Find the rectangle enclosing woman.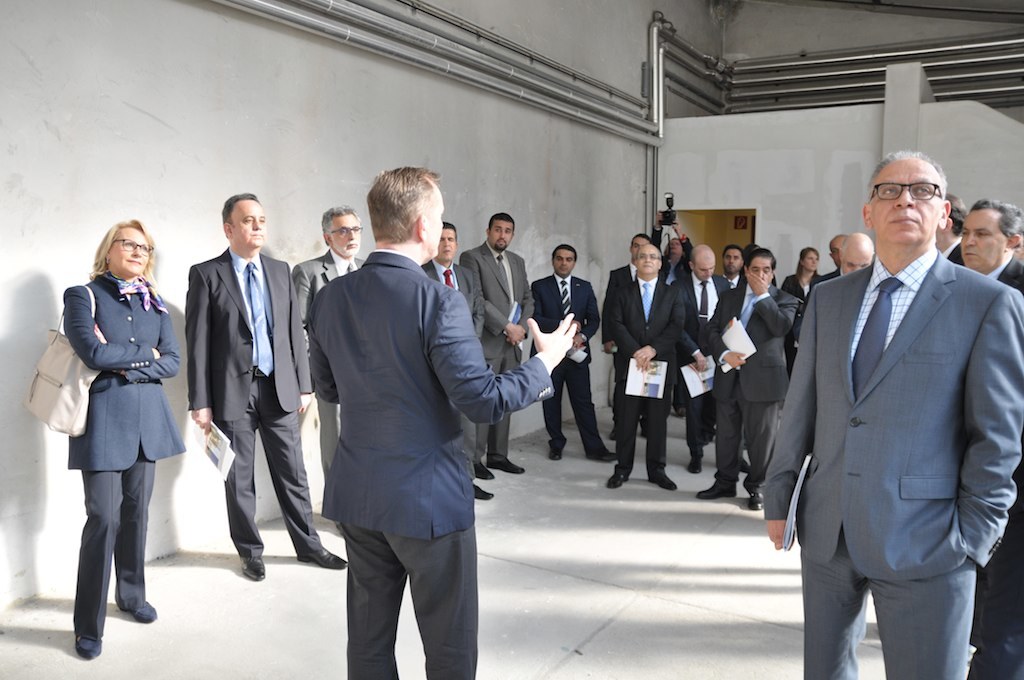
l=648, t=205, r=695, b=422.
